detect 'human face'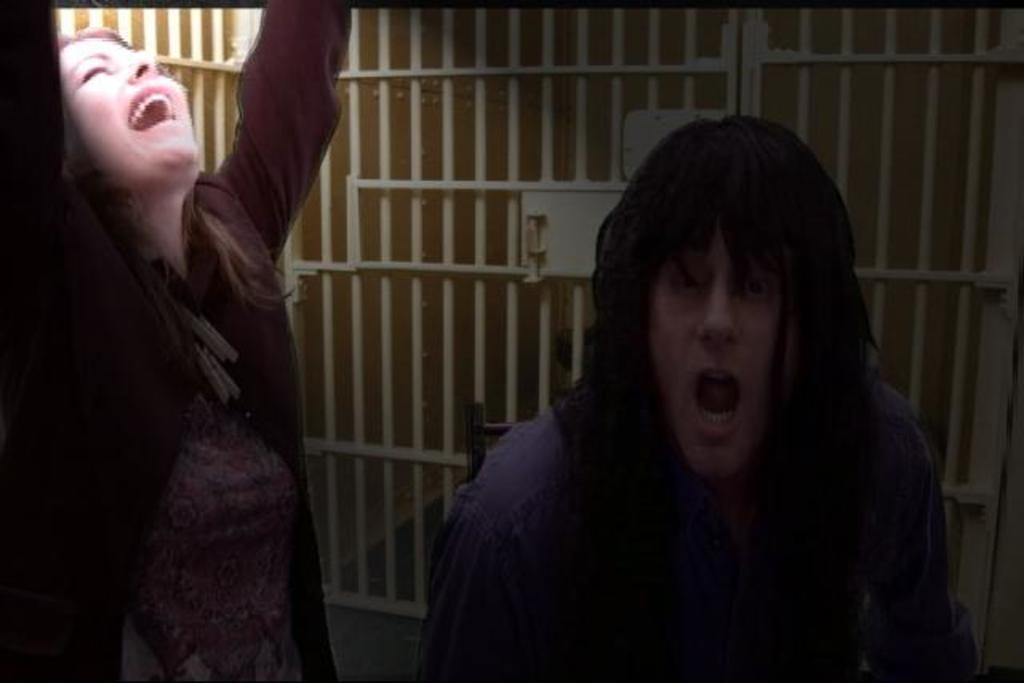
<region>59, 40, 202, 195</region>
